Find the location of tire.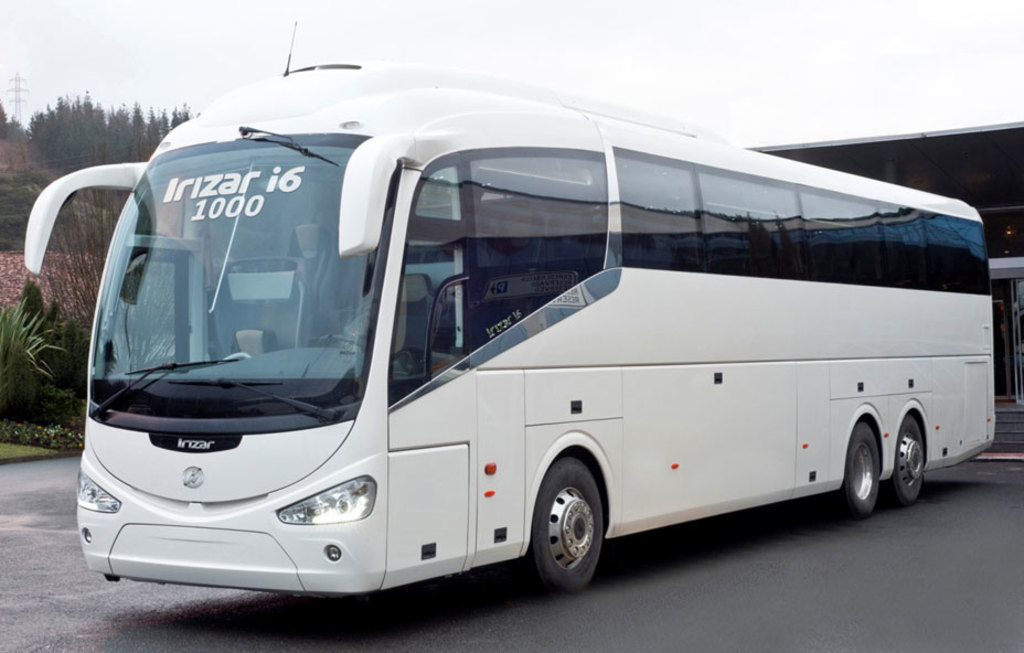
Location: locate(521, 470, 615, 600).
